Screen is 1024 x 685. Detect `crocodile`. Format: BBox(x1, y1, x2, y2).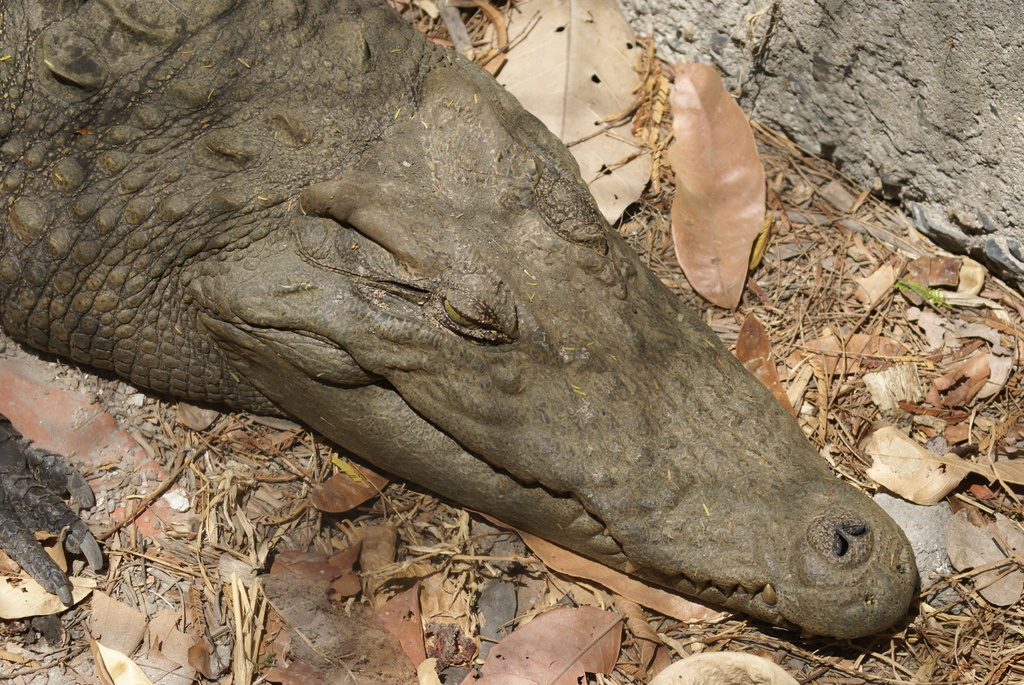
BBox(0, 0, 916, 643).
